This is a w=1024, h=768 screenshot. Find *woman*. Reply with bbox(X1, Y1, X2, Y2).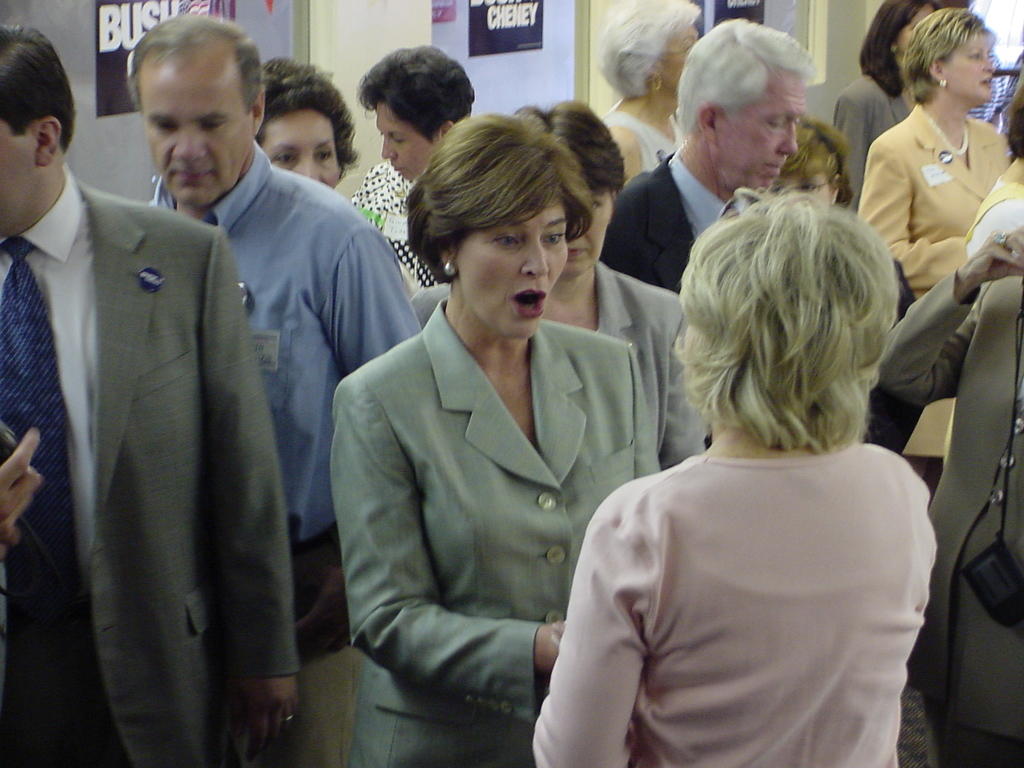
bbox(407, 98, 705, 467).
